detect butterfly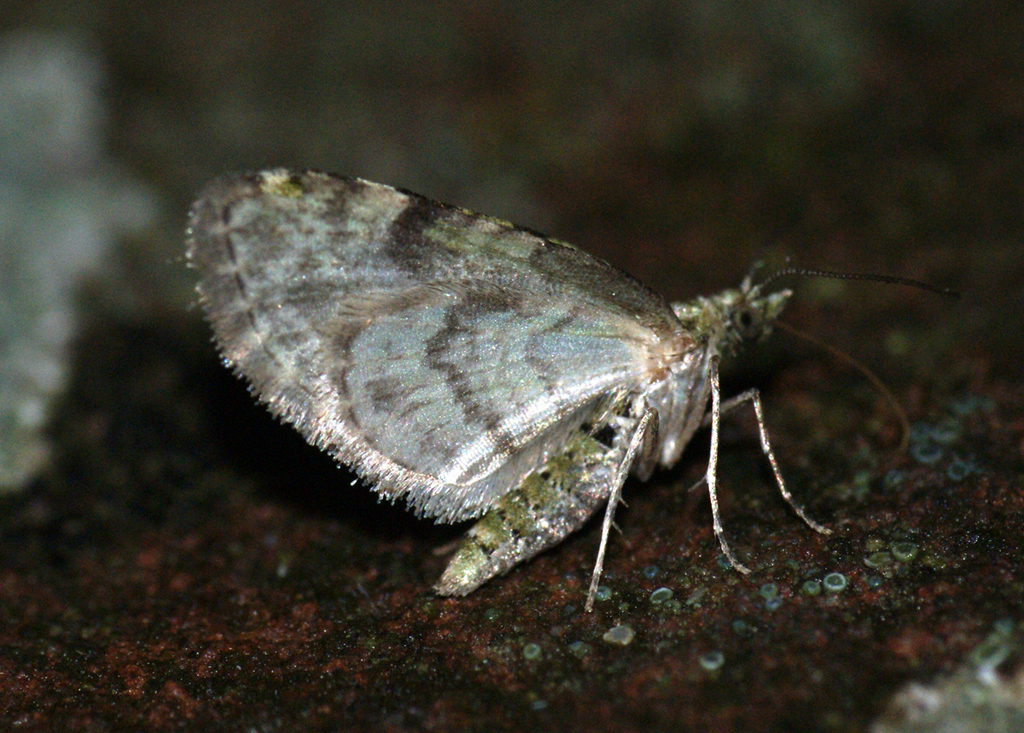
[x1=183, y1=164, x2=961, y2=609]
